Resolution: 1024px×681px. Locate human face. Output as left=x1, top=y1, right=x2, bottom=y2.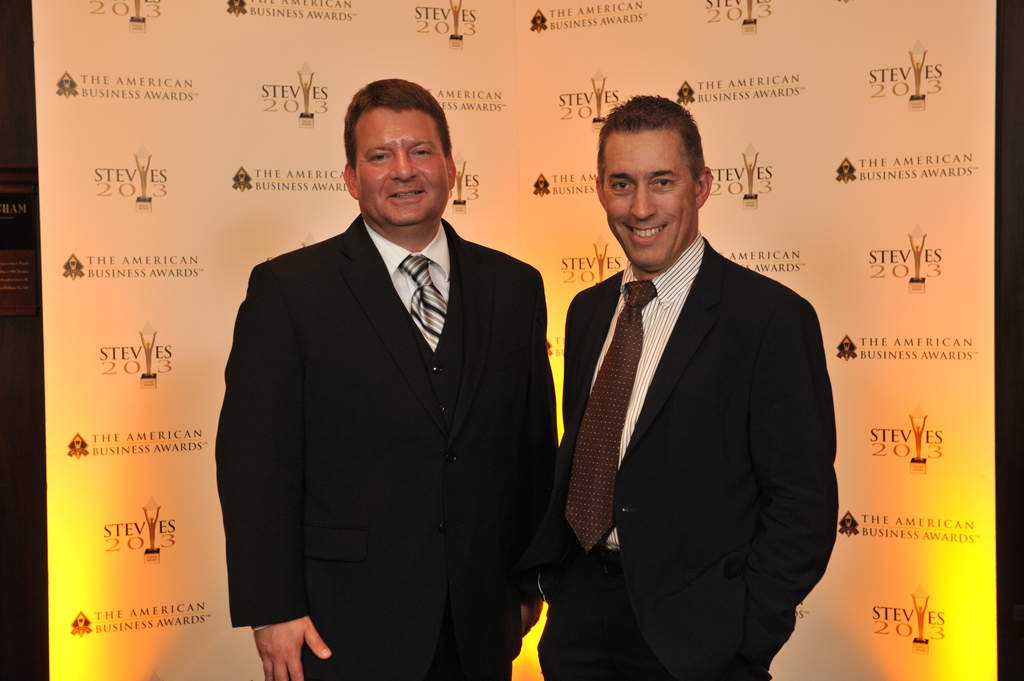
left=358, top=108, right=451, bottom=214.
